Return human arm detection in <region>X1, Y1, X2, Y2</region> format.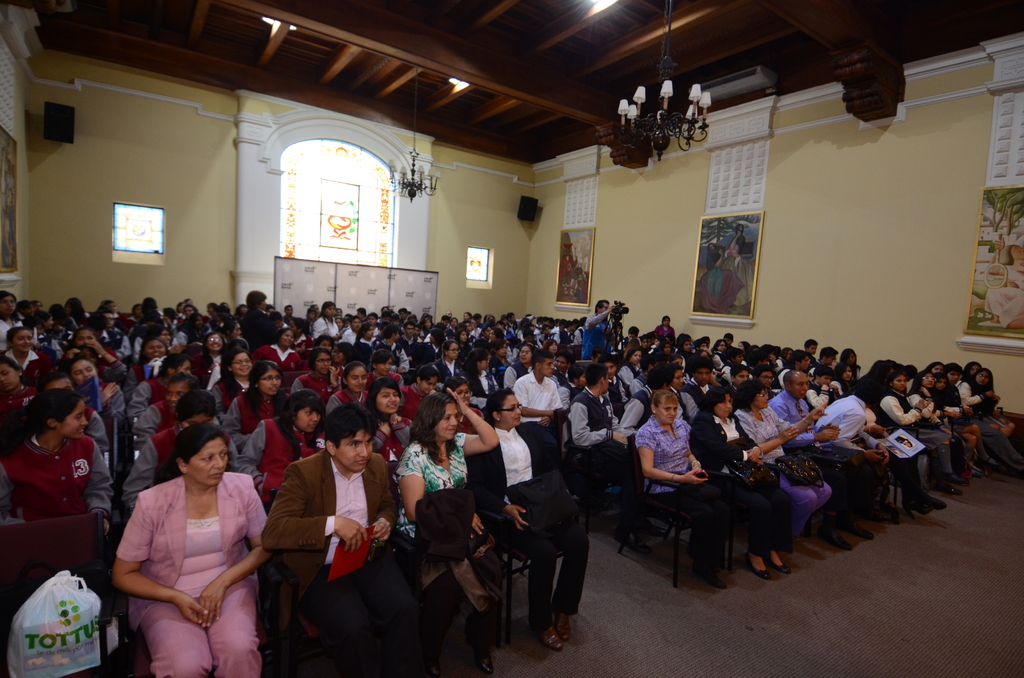
<region>113, 495, 208, 626</region>.
